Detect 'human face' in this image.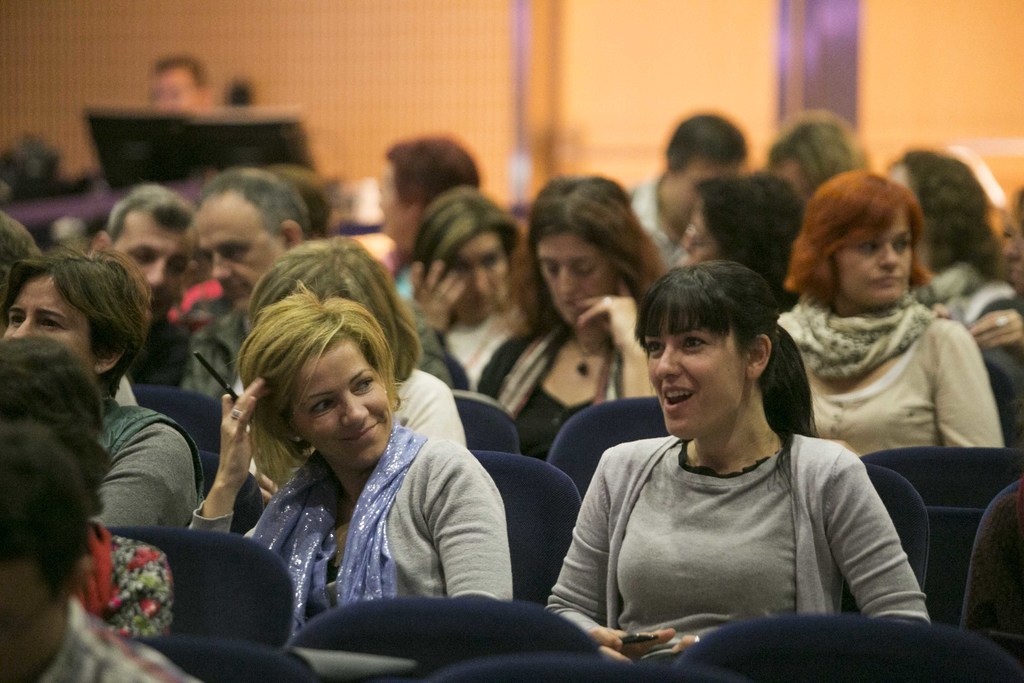
Detection: BBox(111, 210, 196, 309).
